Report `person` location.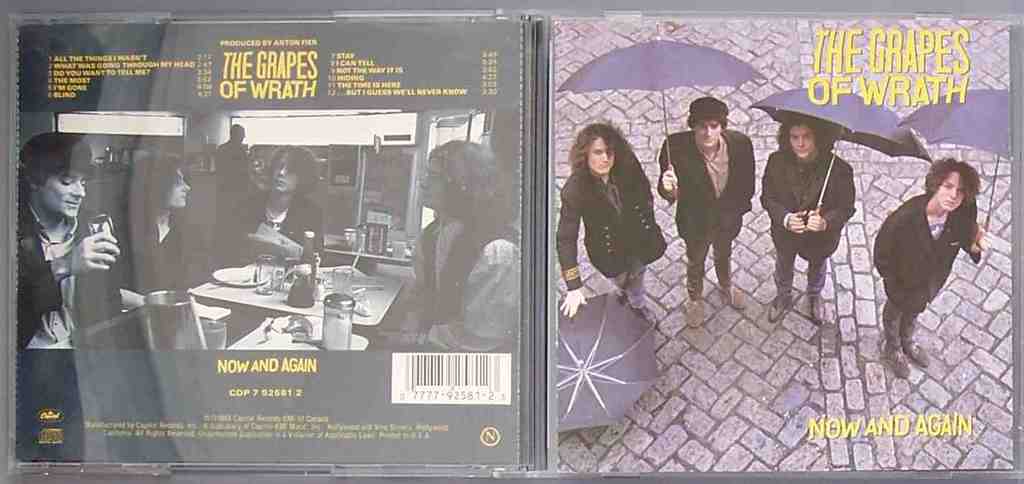
Report: left=771, top=120, right=860, bottom=293.
